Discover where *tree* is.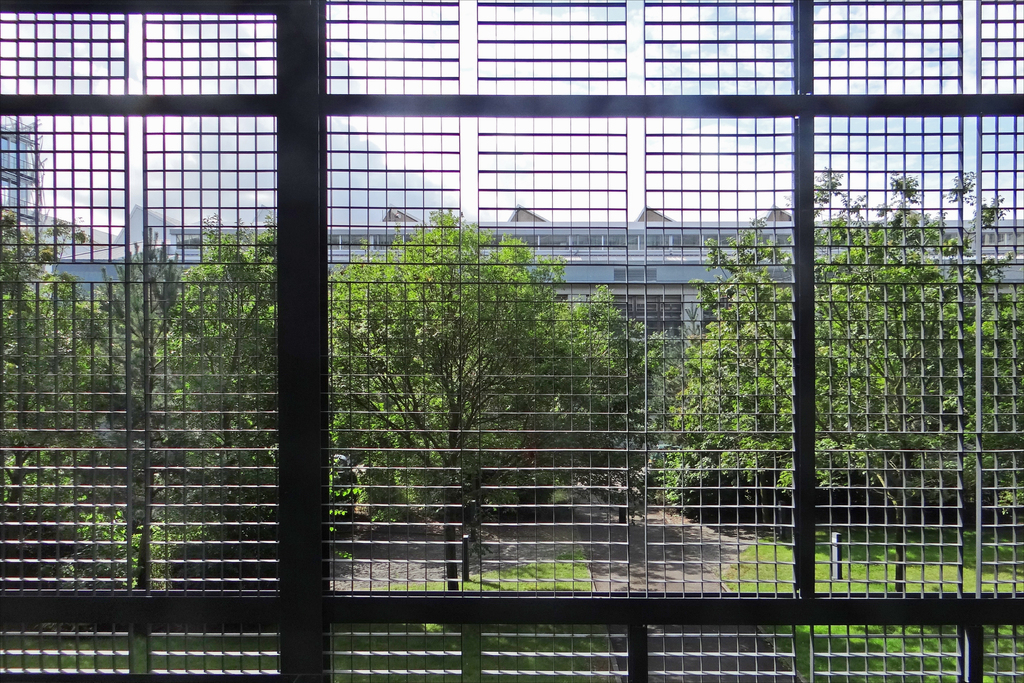
Discovered at box=[335, 185, 599, 582].
